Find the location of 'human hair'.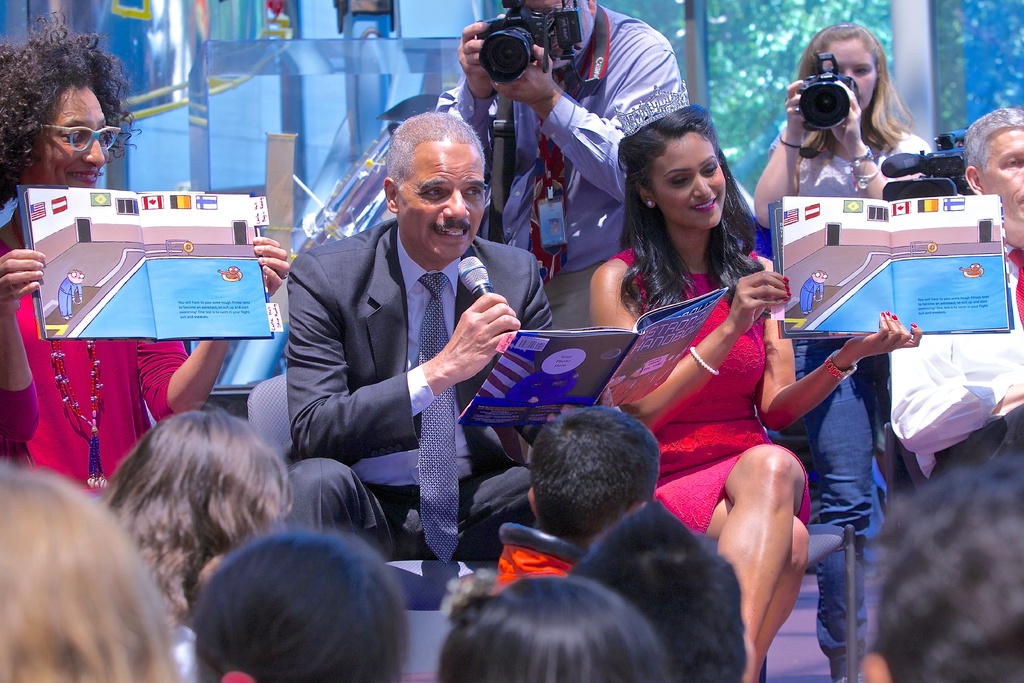
Location: bbox=[385, 110, 486, 204].
